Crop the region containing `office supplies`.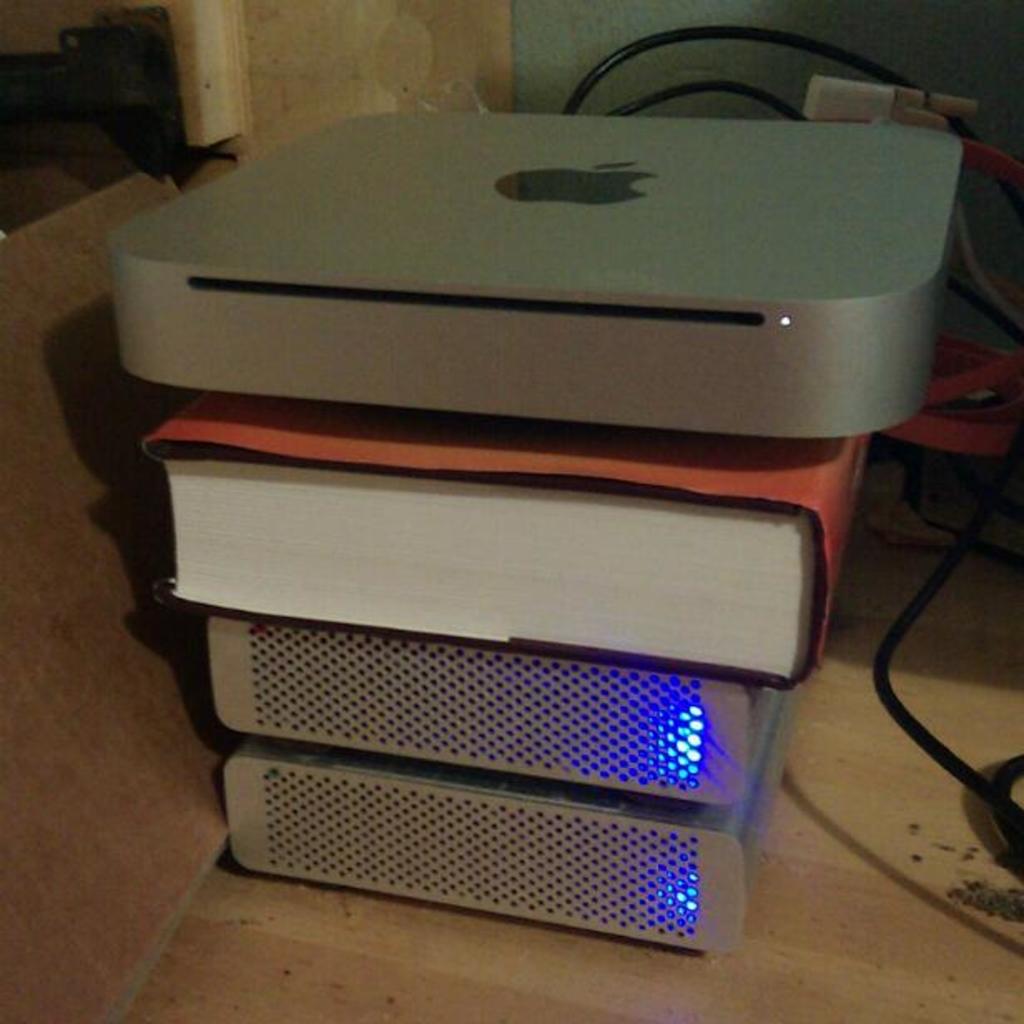
Crop region: x1=108, y1=105, x2=964, y2=436.
